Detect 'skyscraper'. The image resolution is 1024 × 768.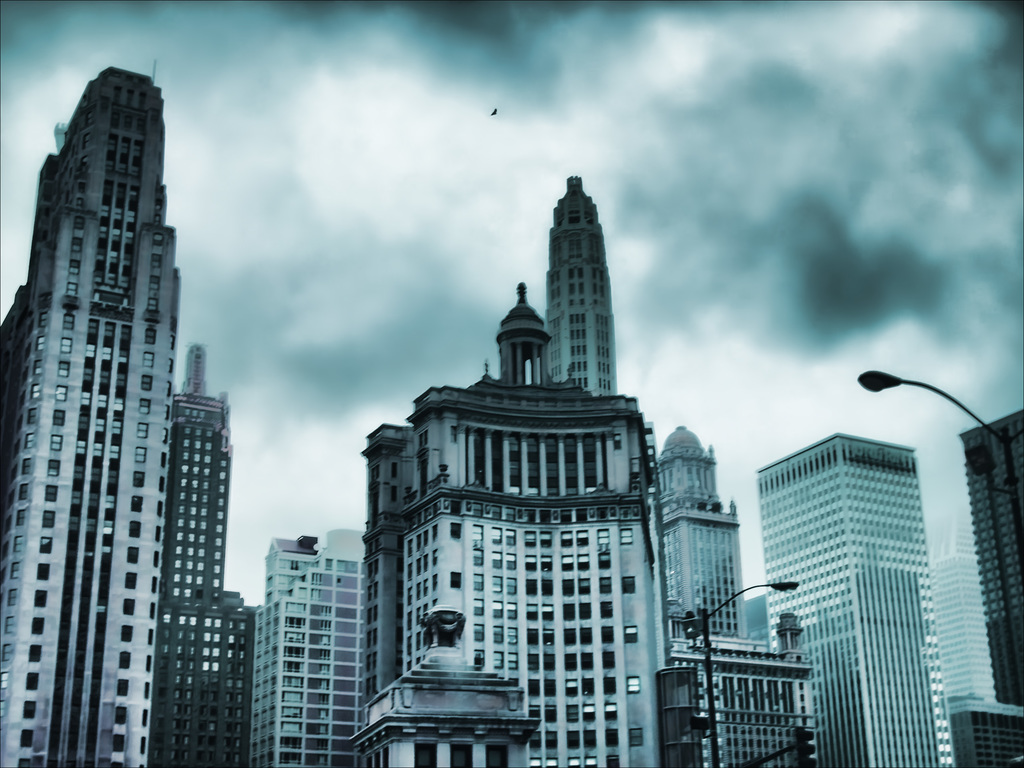
x1=645, y1=423, x2=748, y2=641.
